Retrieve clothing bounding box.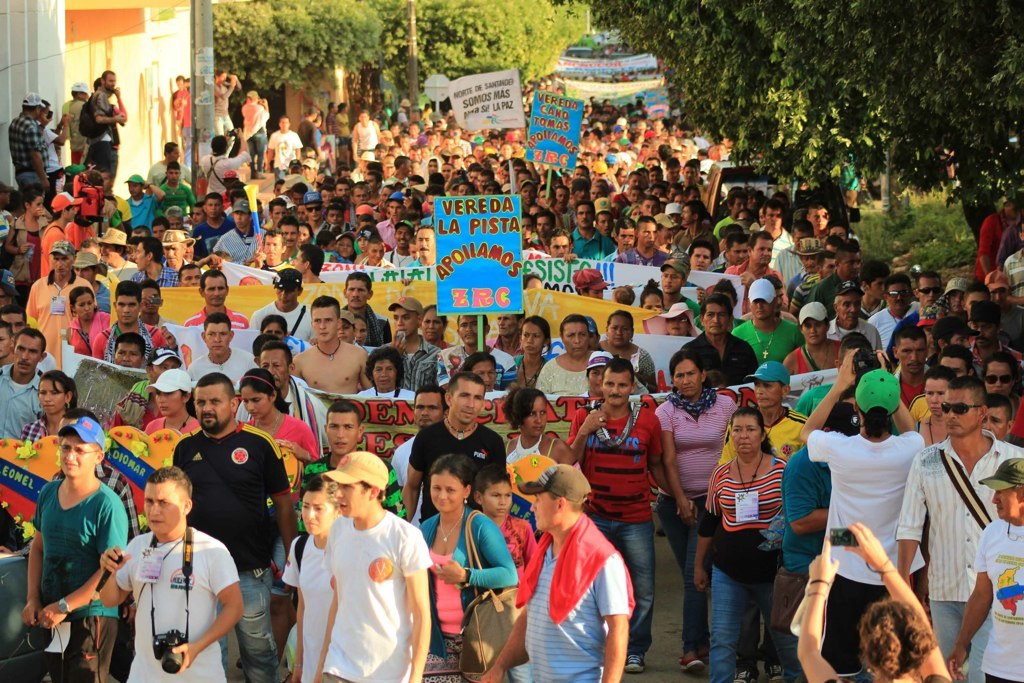
Bounding box: 283:492:422:675.
